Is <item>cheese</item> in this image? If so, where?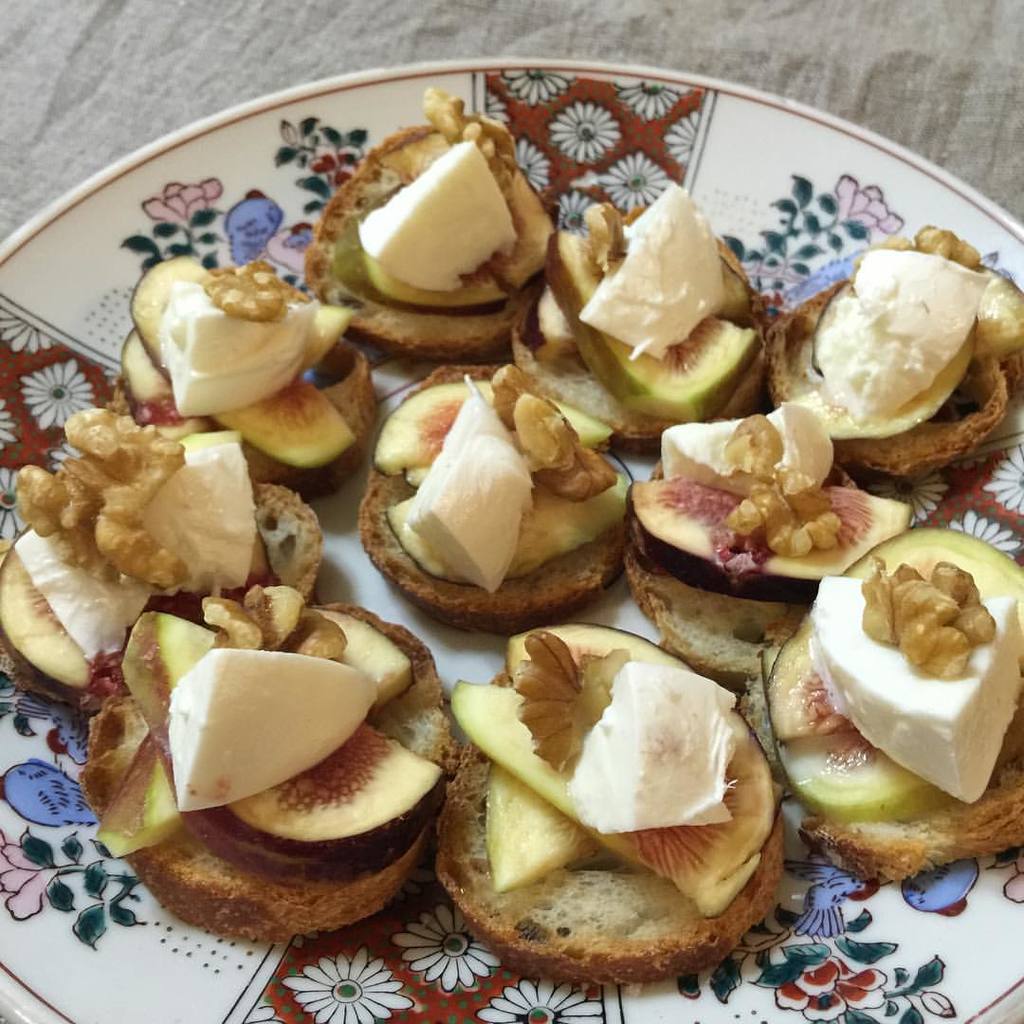
Yes, at 817:241:989:422.
